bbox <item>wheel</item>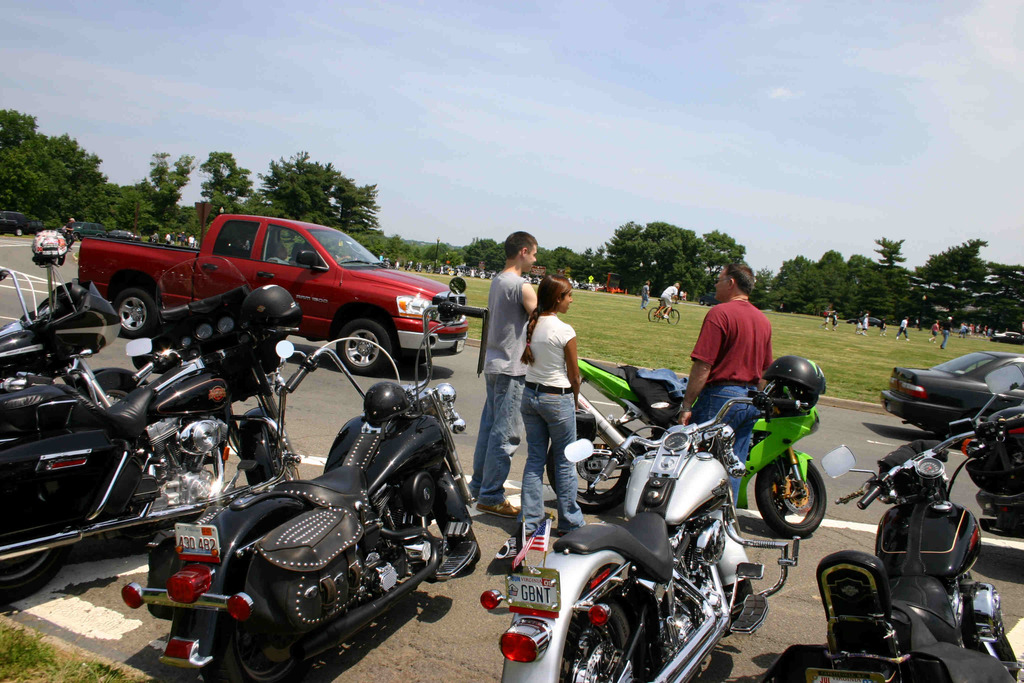
crop(205, 614, 307, 682)
